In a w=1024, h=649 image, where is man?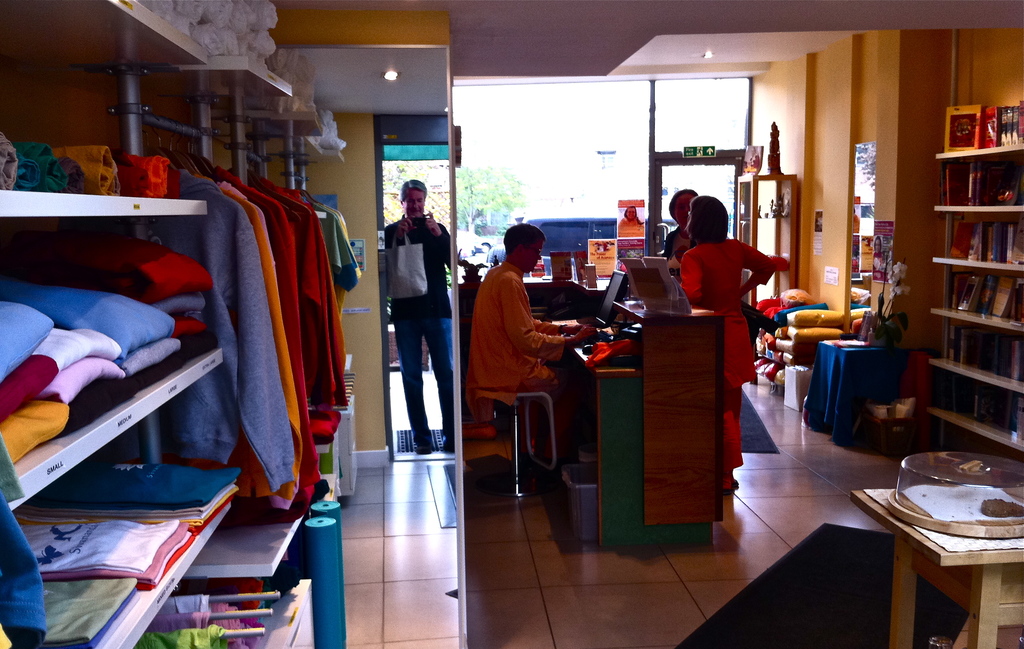
<region>381, 179, 454, 454</region>.
